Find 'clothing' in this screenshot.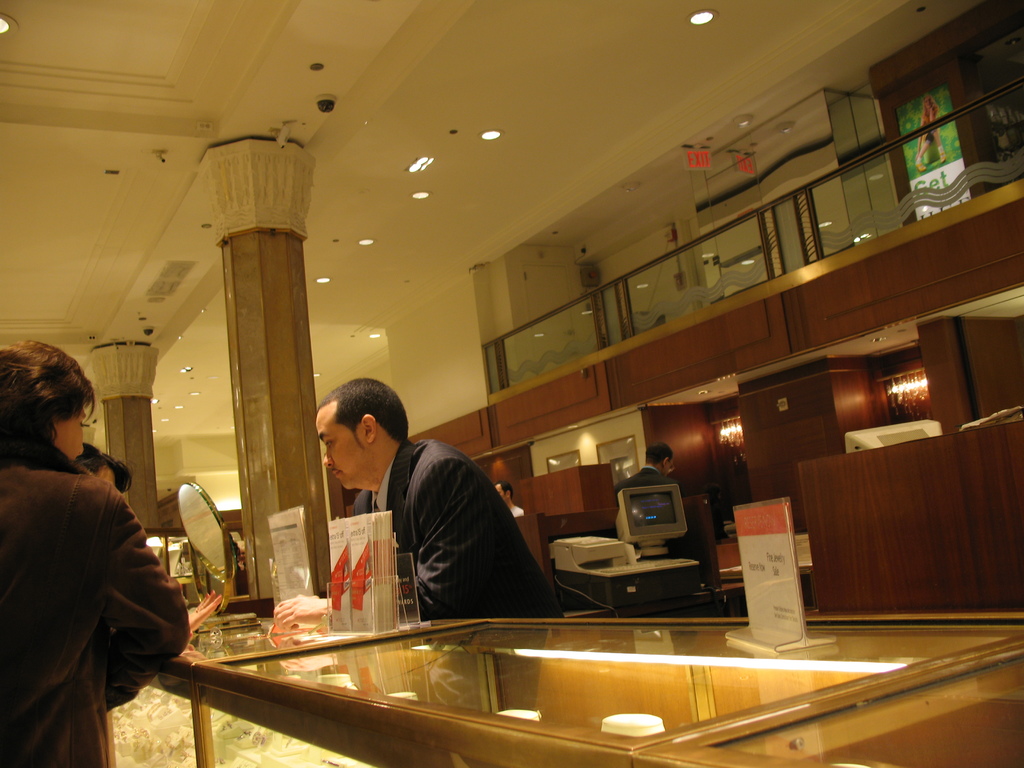
The bounding box for 'clothing' is (x1=349, y1=442, x2=566, y2=767).
